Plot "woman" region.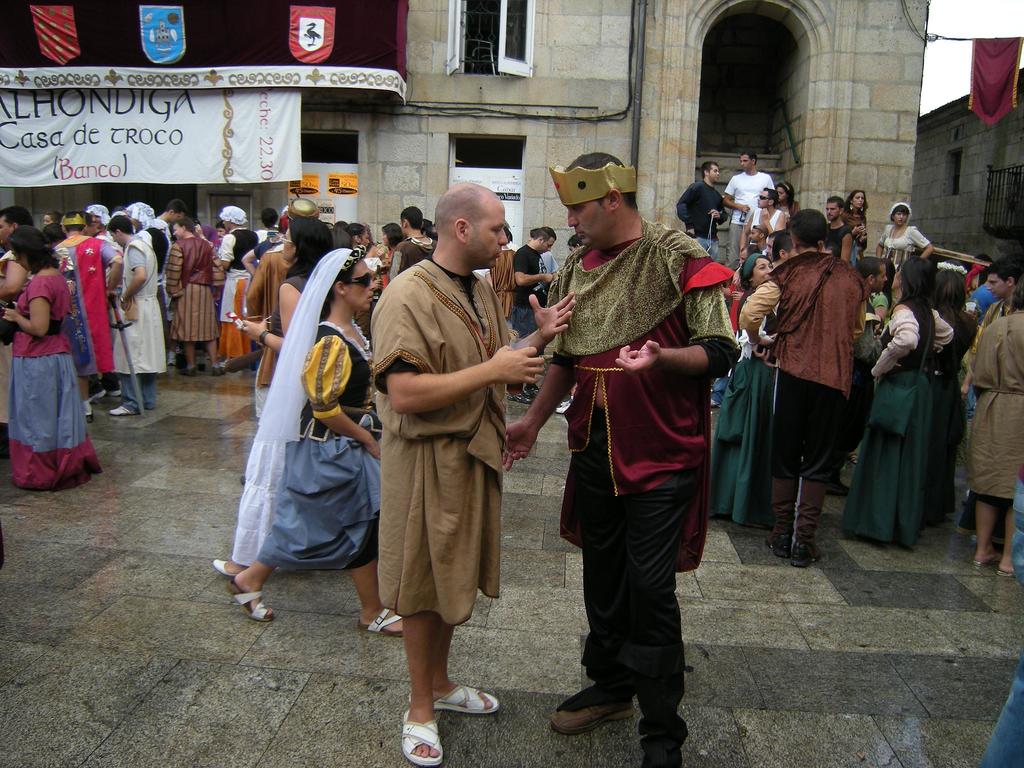
Plotted at {"left": 849, "top": 188, "right": 866, "bottom": 239}.
